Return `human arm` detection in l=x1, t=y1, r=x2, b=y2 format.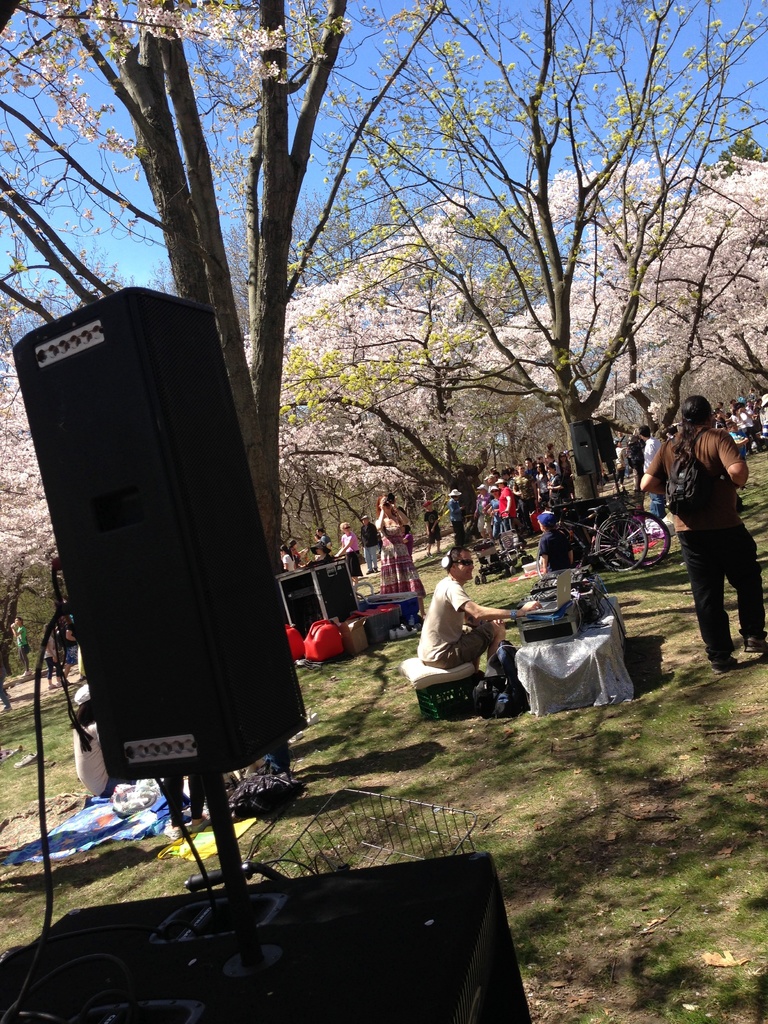
l=426, t=515, r=431, b=535.
